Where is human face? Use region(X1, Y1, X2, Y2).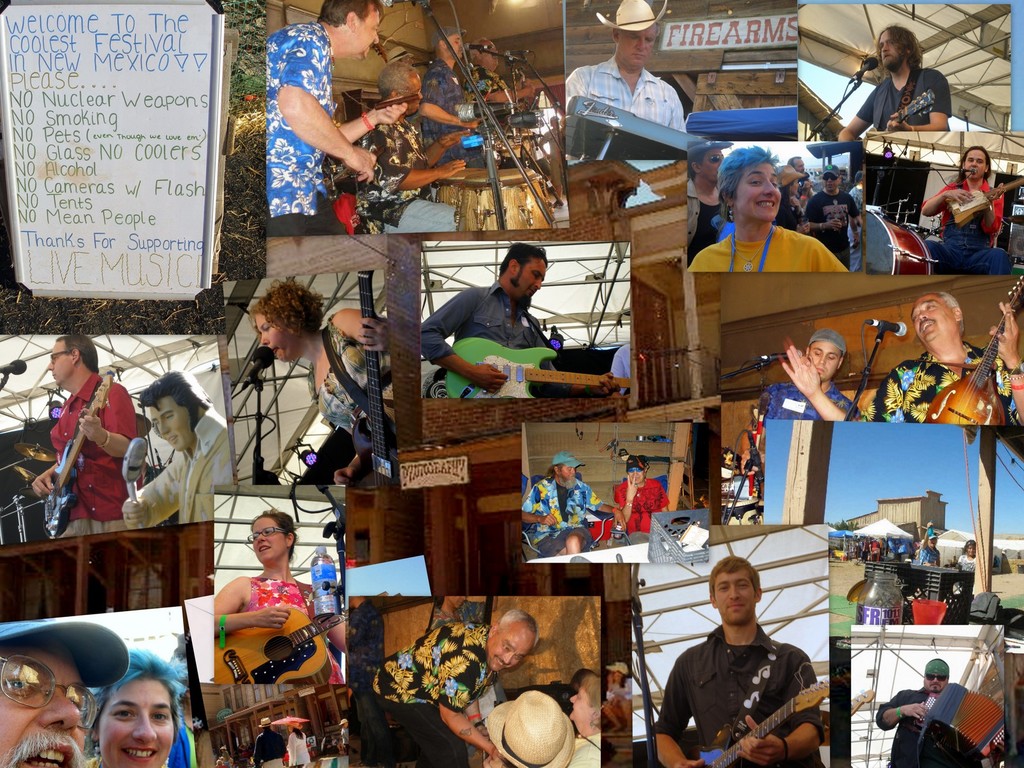
region(565, 684, 591, 720).
